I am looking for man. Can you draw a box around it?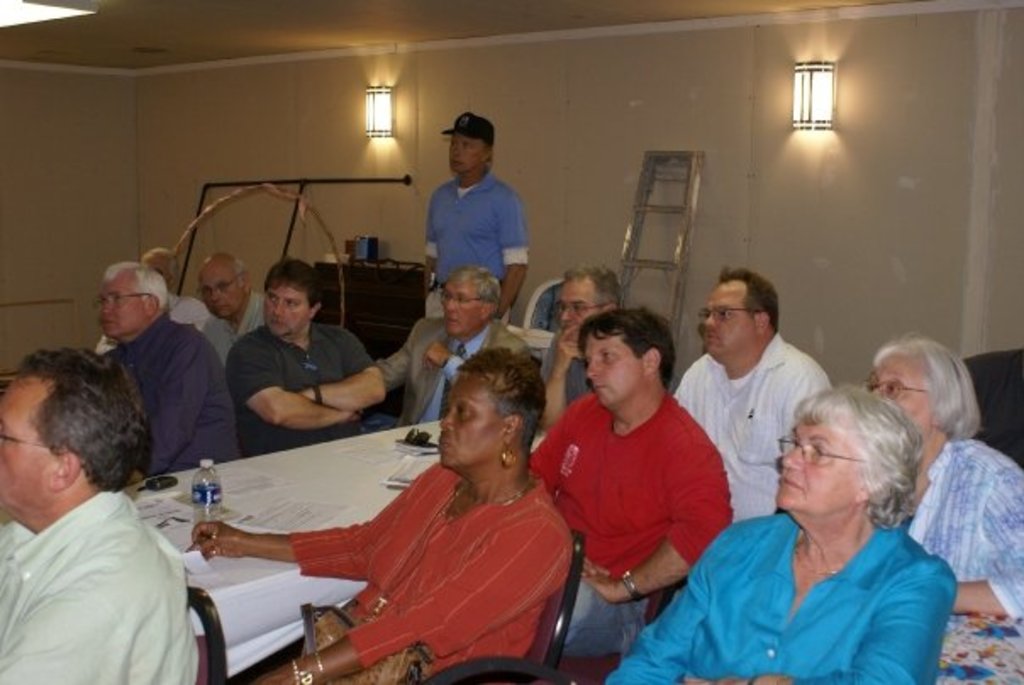
Sure, the bounding box is 419:109:529:319.
